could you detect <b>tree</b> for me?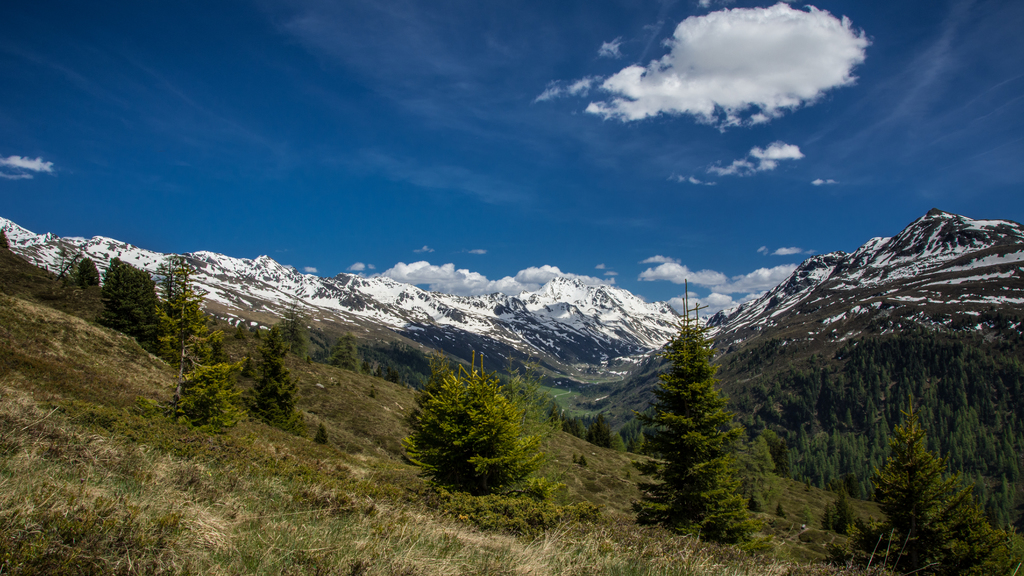
Detection result: {"x1": 847, "y1": 397, "x2": 1023, "y2": 575}.
